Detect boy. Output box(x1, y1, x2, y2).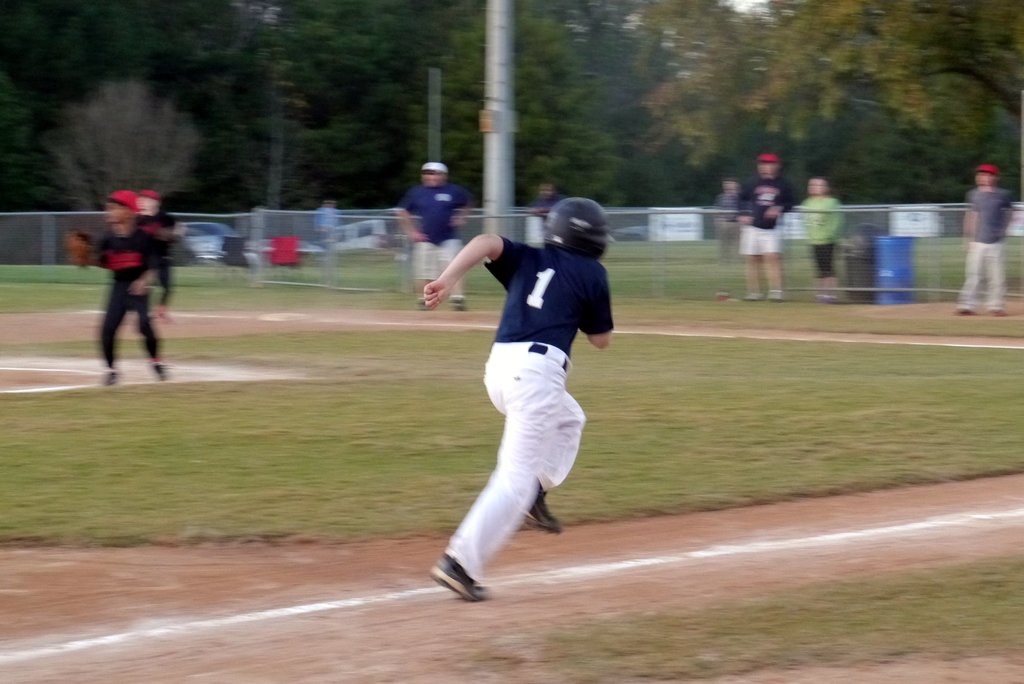
box(68, 188, 171, 395).
